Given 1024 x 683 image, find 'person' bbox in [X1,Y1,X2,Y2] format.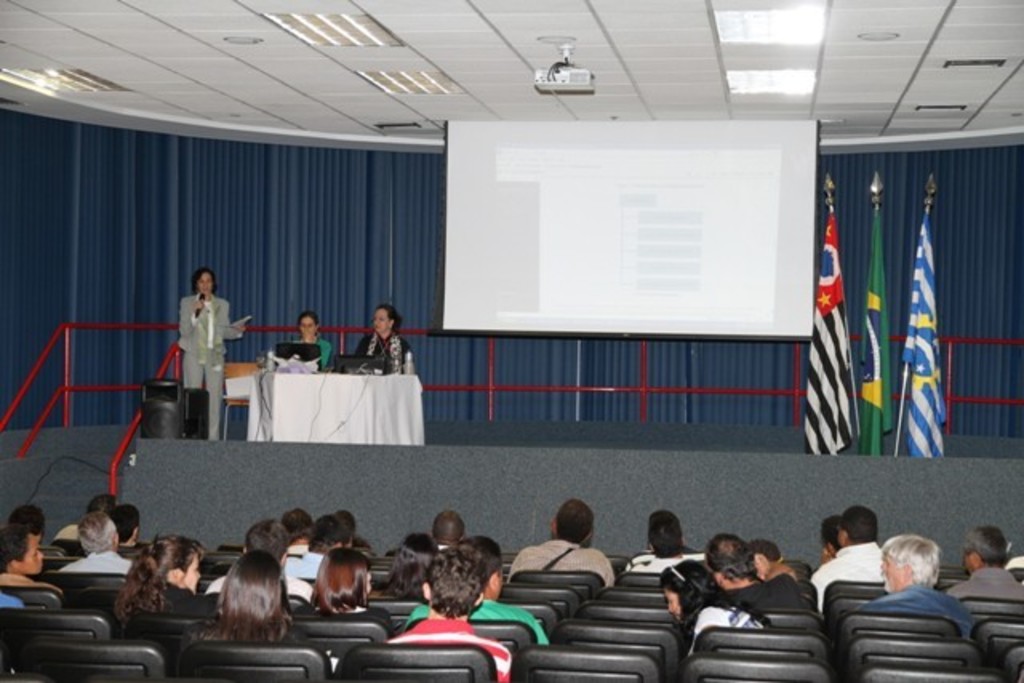
[357,302,406,368].
